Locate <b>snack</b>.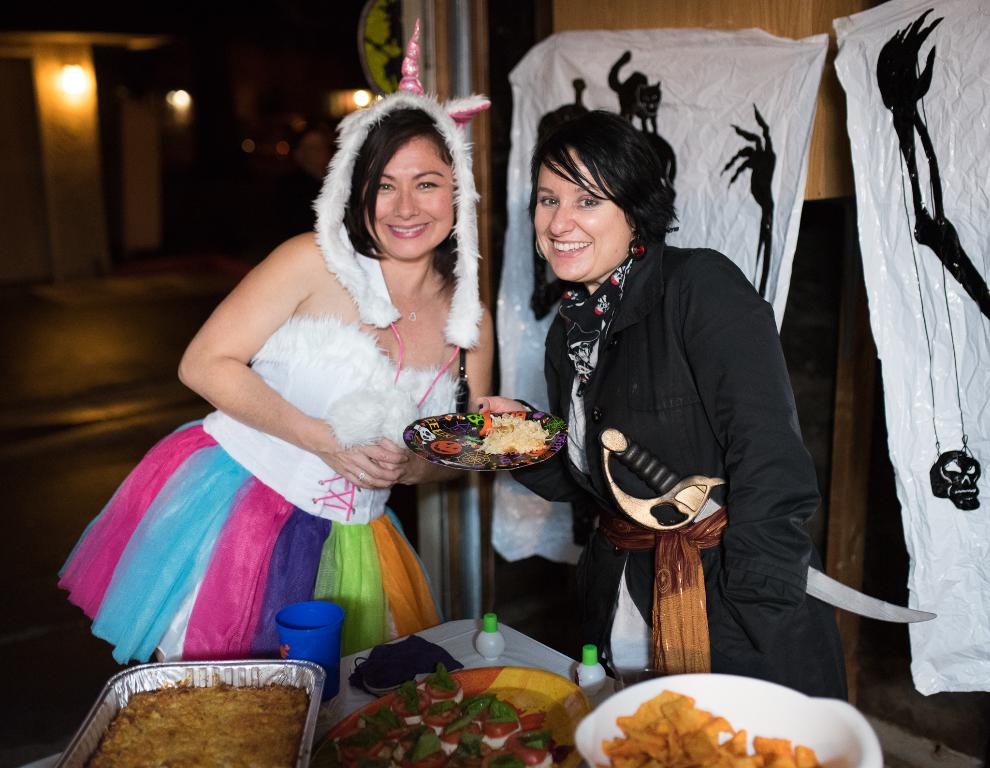
Bounding box: l=473, t=415, r=559, b=452.
